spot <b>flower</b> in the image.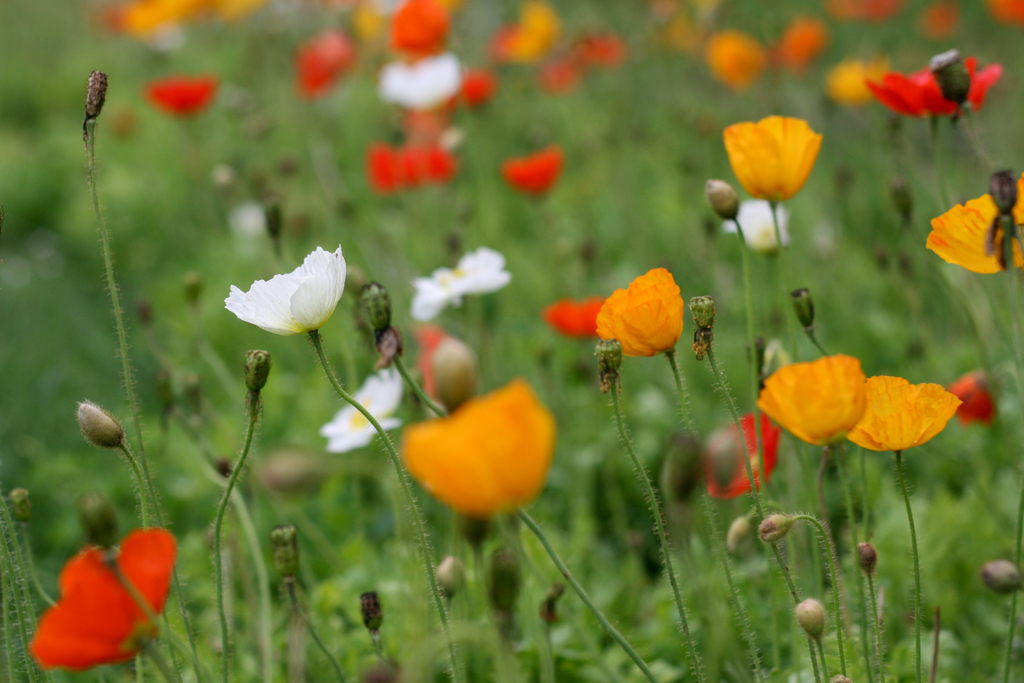
<b>flower</b> found at 326:370:403:454.
